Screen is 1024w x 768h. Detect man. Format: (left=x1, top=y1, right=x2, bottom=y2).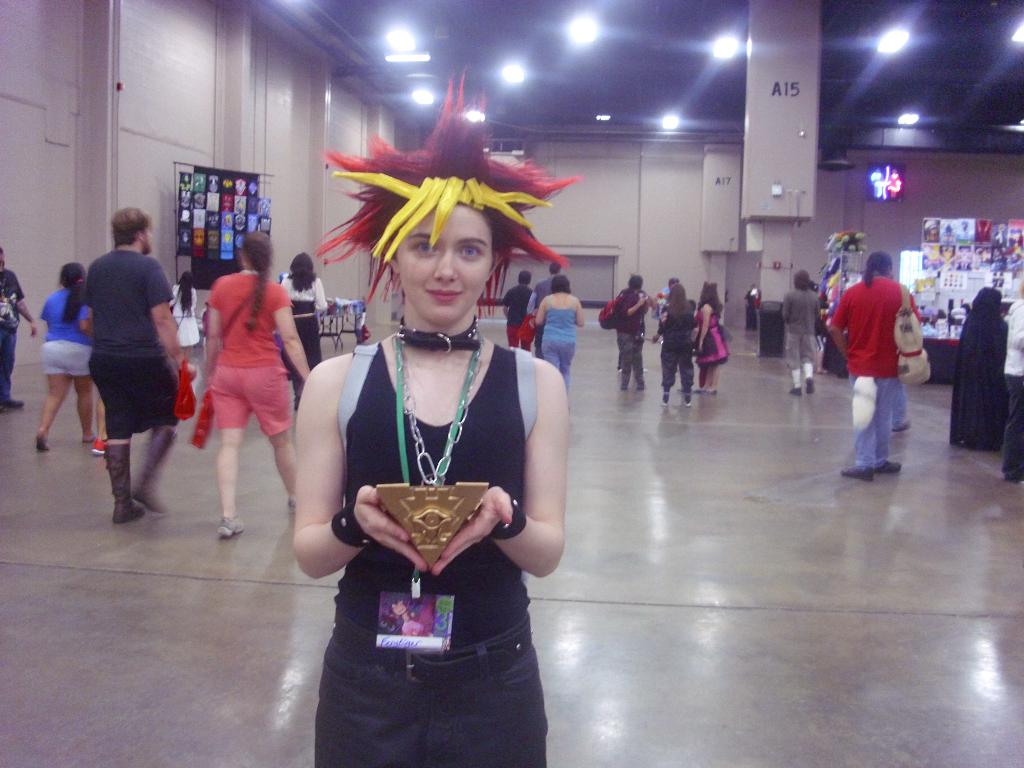
(left=992, top=223, right=1009, bottom=246).
